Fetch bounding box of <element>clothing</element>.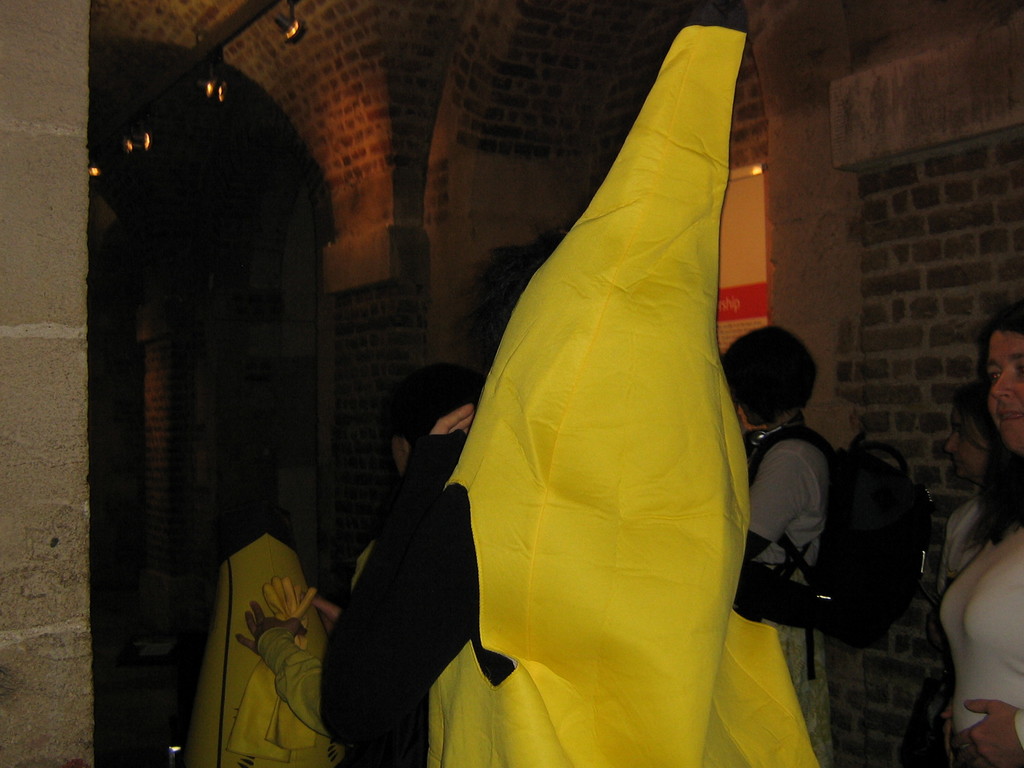
Bbox: [left=308, top=417, right=519, bottom=767].
